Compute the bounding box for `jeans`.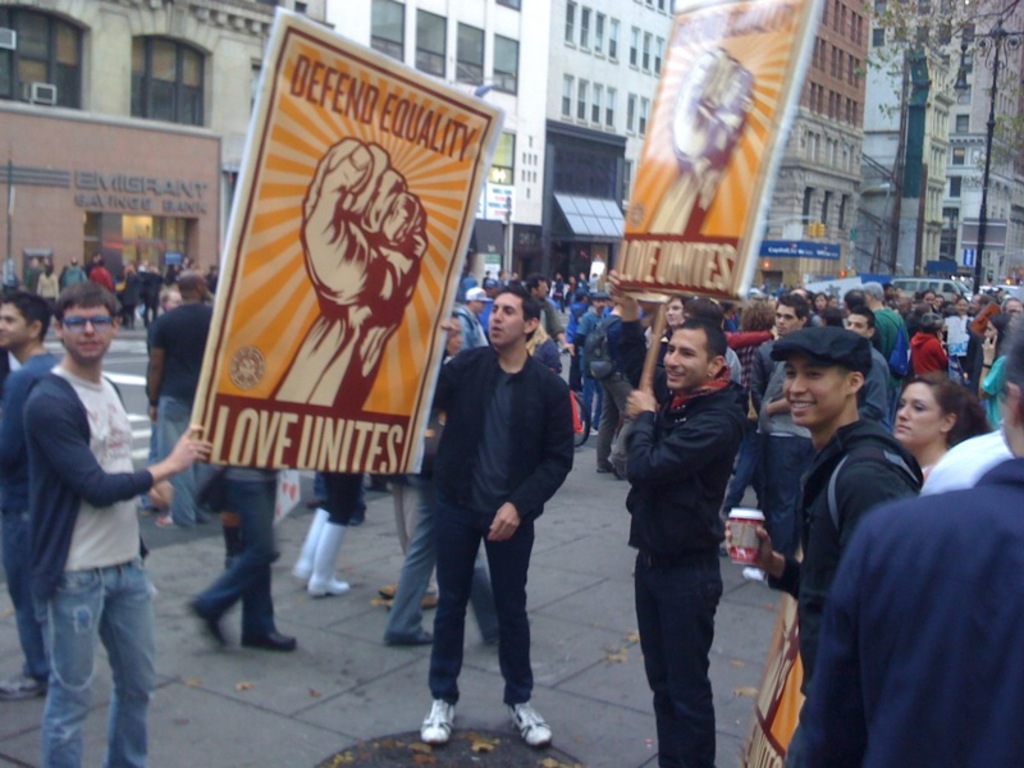
x1=760, y1=439, x2=812, y2=549.
